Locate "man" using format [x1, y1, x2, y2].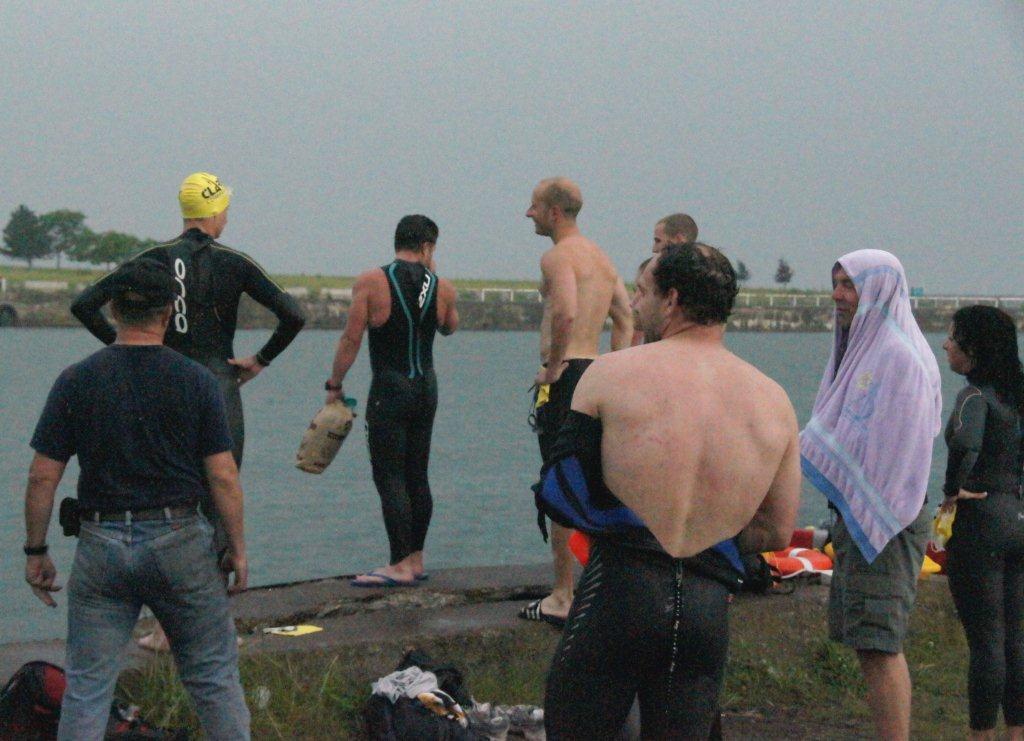
[650, 213, 699, 252].
